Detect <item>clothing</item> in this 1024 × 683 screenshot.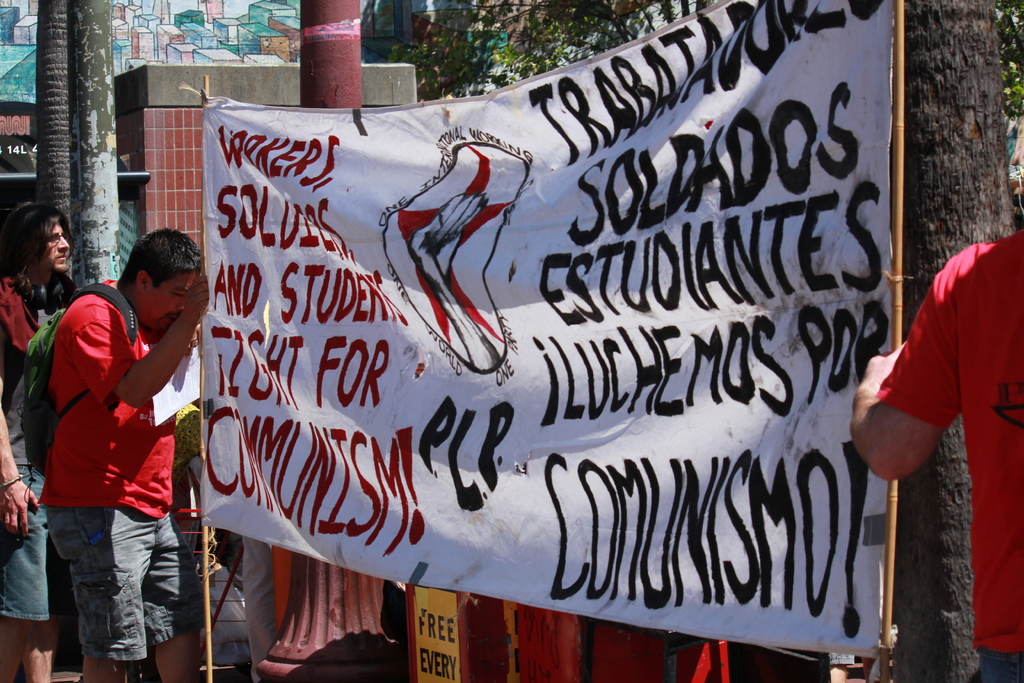
Detection: x1=244, y1=536, x2=271, y2=682.
